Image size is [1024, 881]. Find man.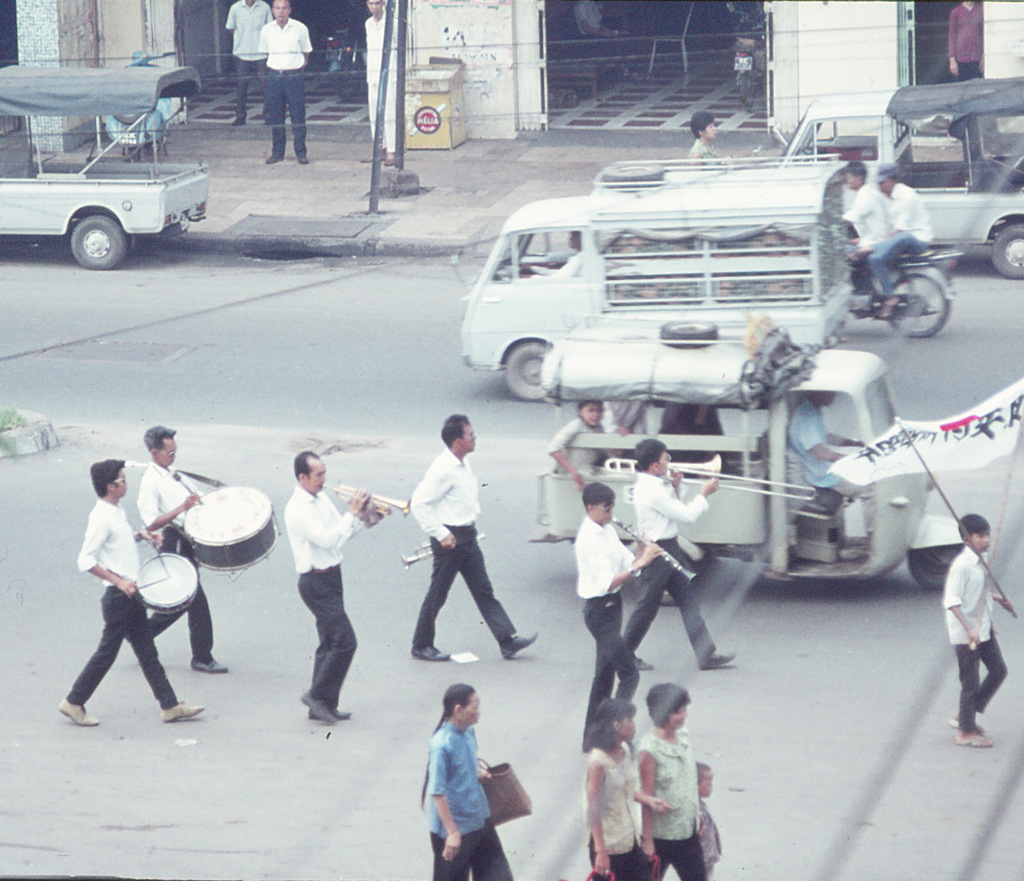
[left=947, top=0, right=988, bottom=80].
